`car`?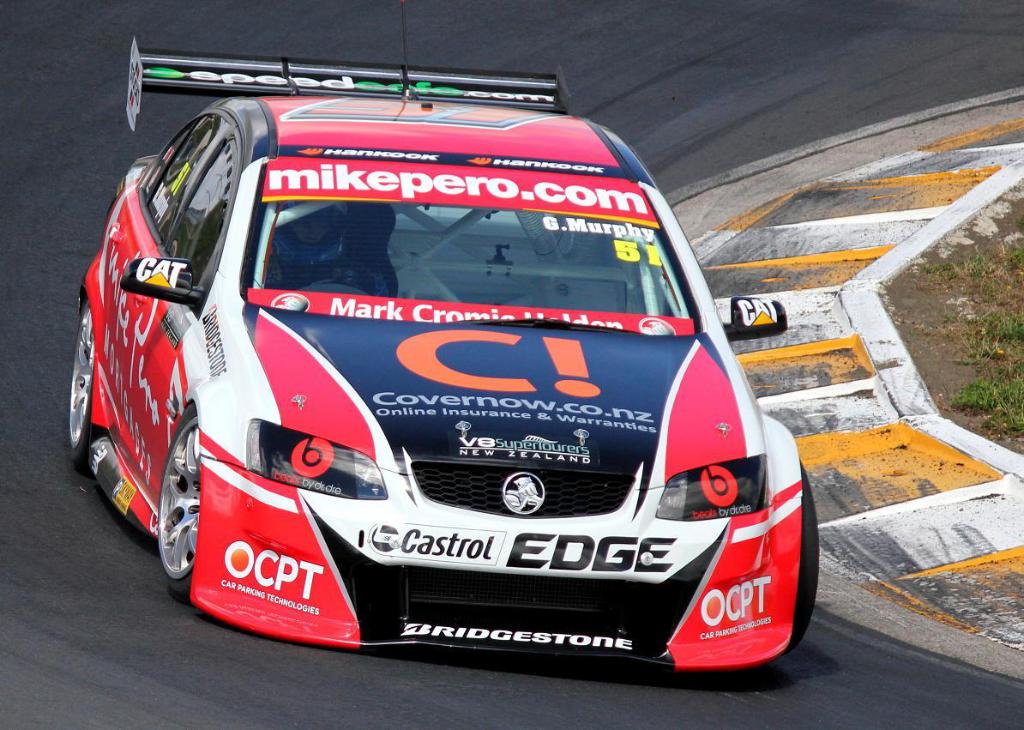
[left=58, top=75, right=830, bottom=676]
